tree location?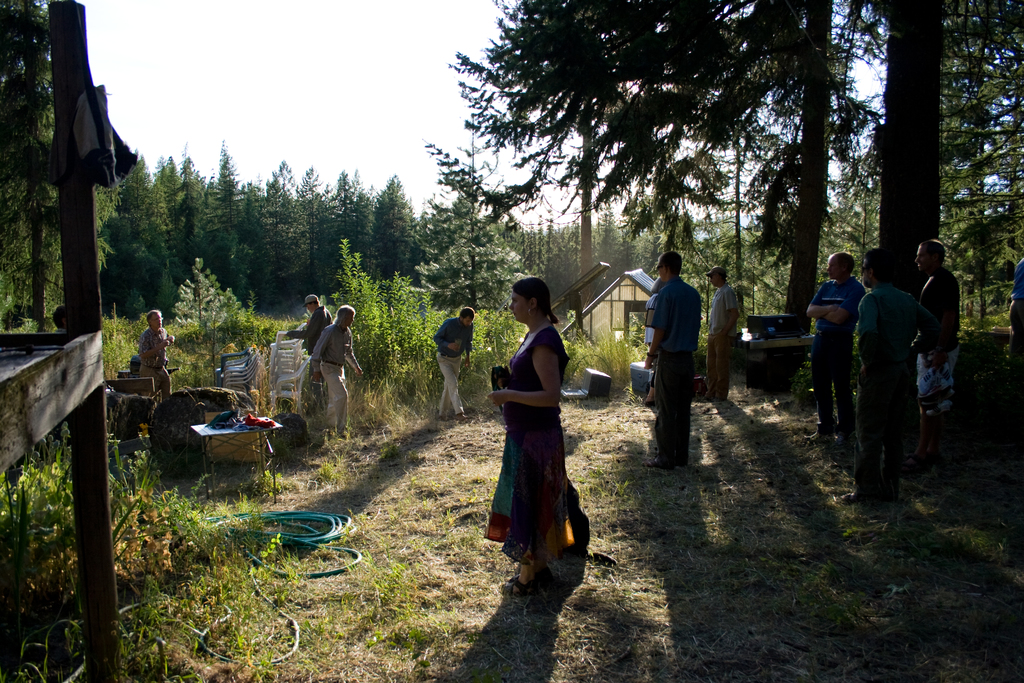
select_region(296, 163, 314, 293)
